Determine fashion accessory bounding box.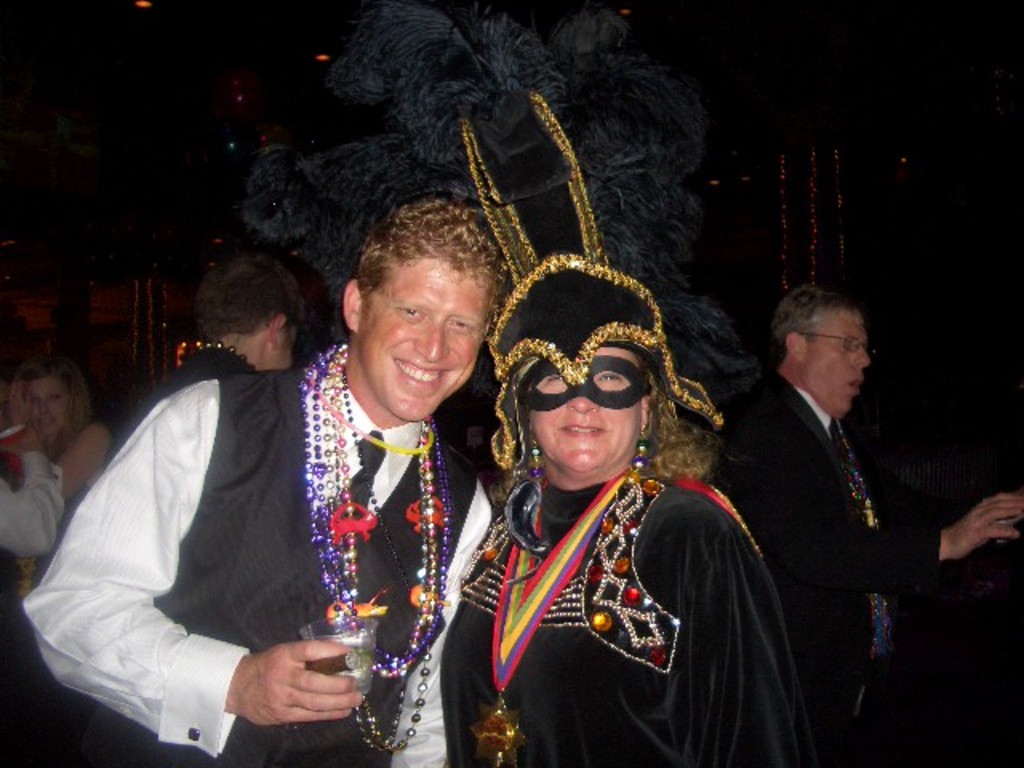
Determined: rect(829, 416, 853, 475).
